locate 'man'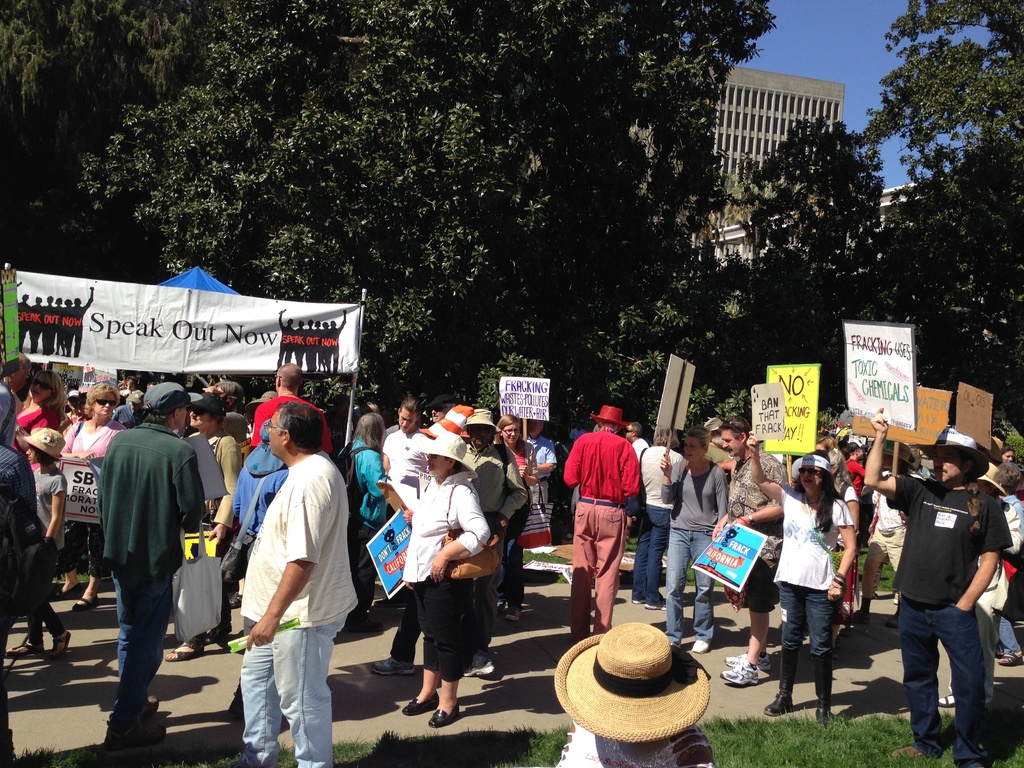
380 394 429 509
